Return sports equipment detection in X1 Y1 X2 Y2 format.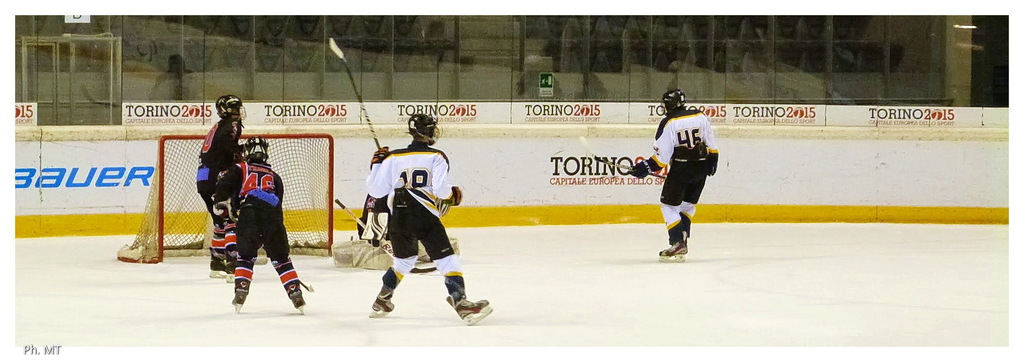
369 283 399 318.
